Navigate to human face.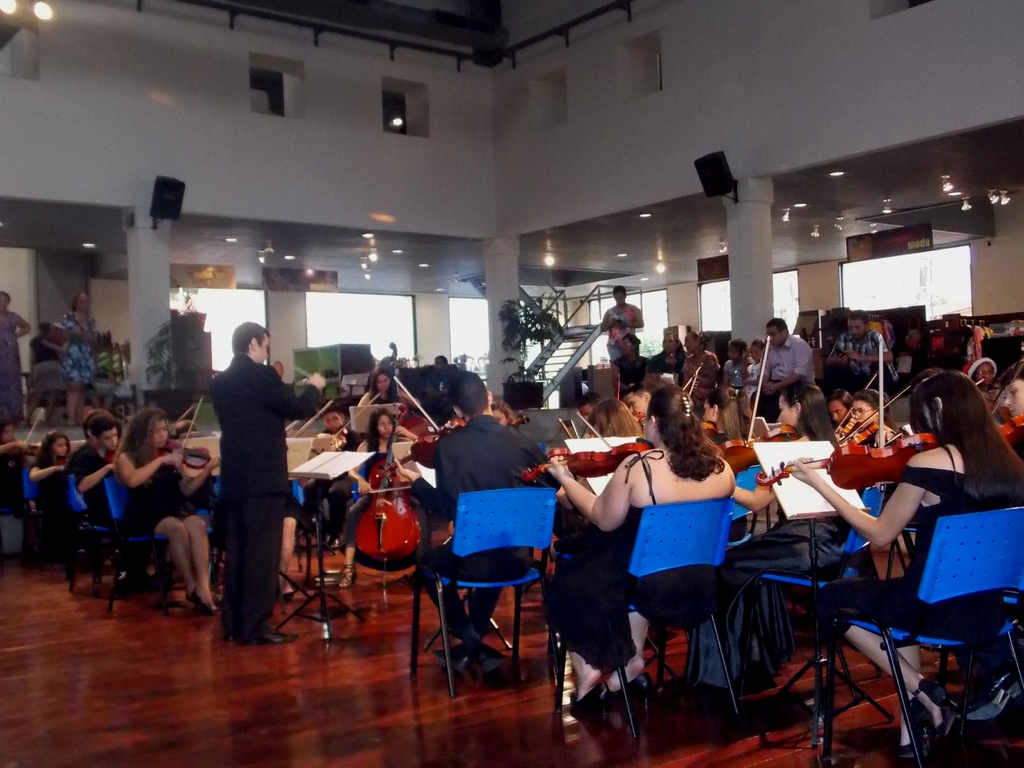
Navigation target: [56,438,70,455].
